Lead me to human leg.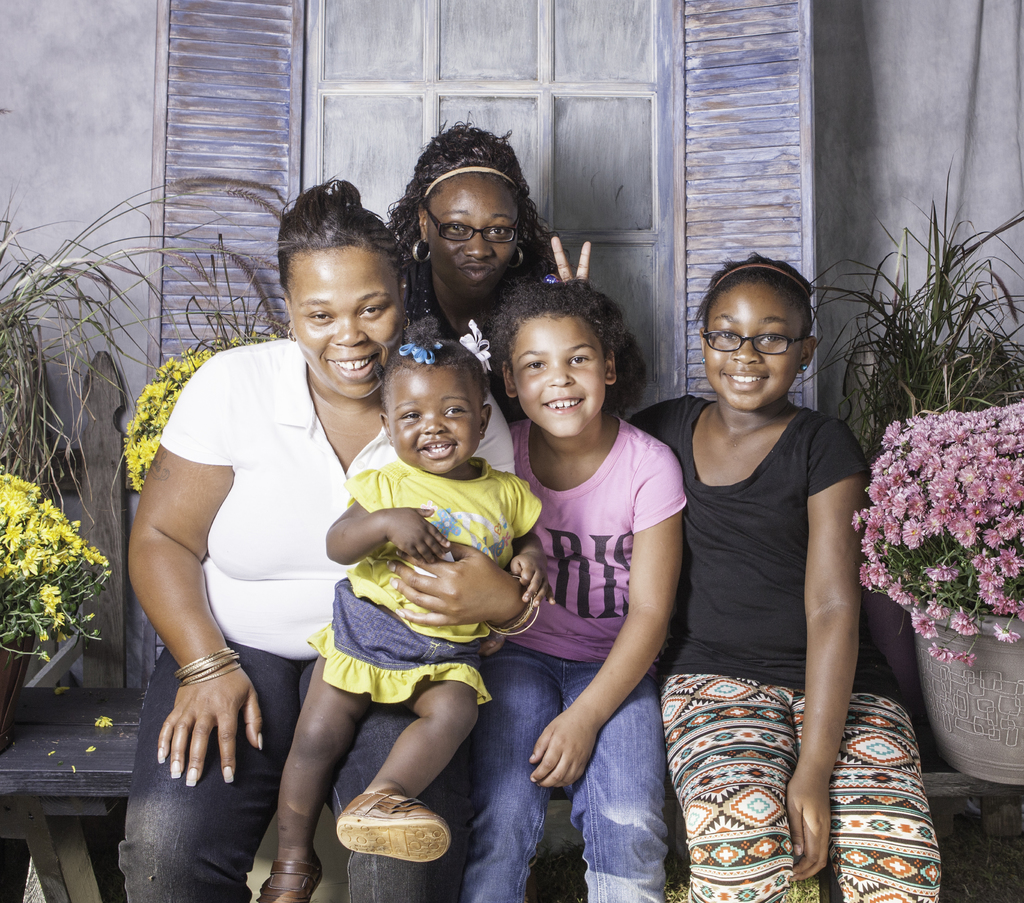
Lead to detection(121, 640, 299, 902).
